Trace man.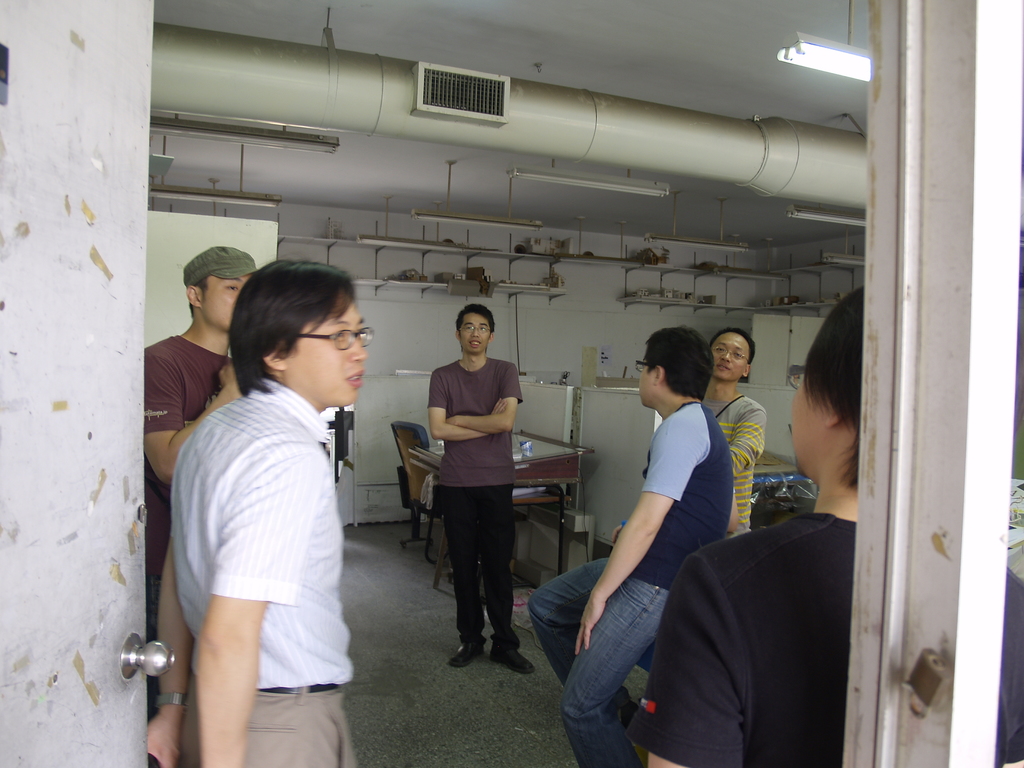
Traced to region(448, 303, 536, 686).
